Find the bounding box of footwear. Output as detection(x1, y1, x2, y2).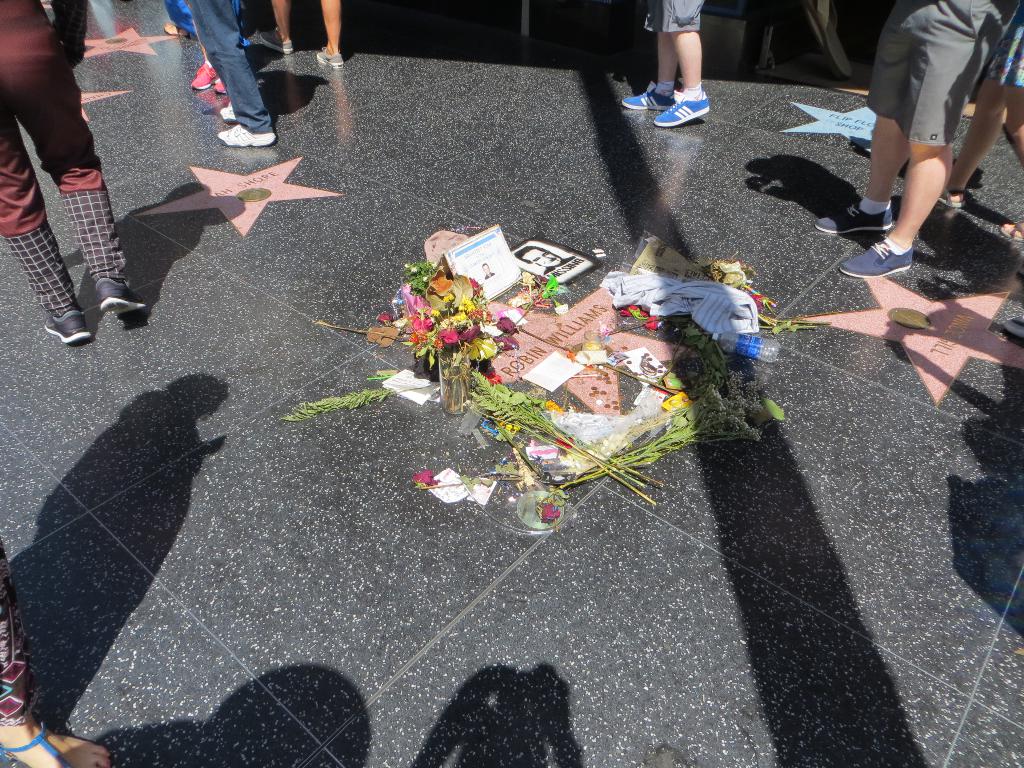
detection(211, 79, 225, 94).
